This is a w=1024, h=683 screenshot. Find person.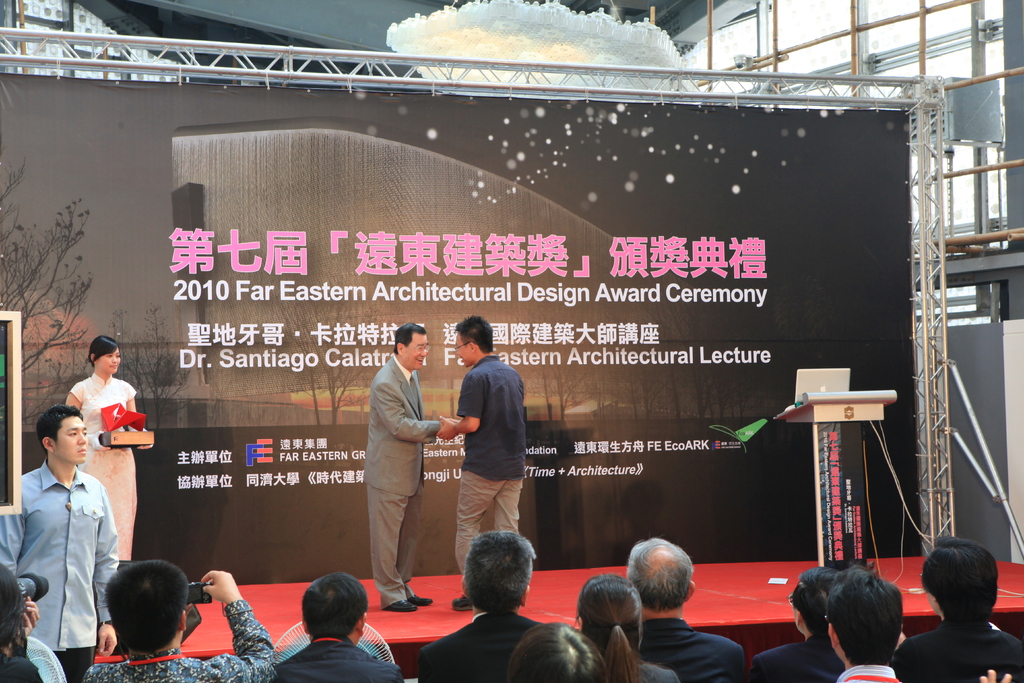
Bounding box: x1=56 y1=334 x2=149 y2=574.
